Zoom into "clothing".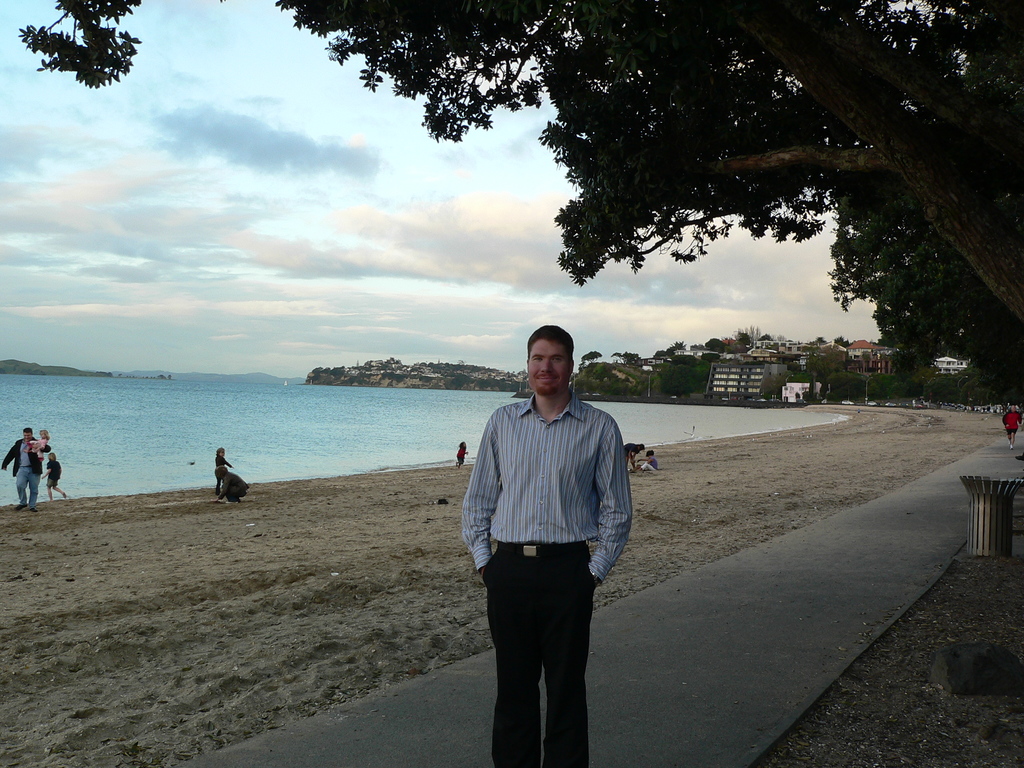
Zoom target: 1004,409,1021,438.
